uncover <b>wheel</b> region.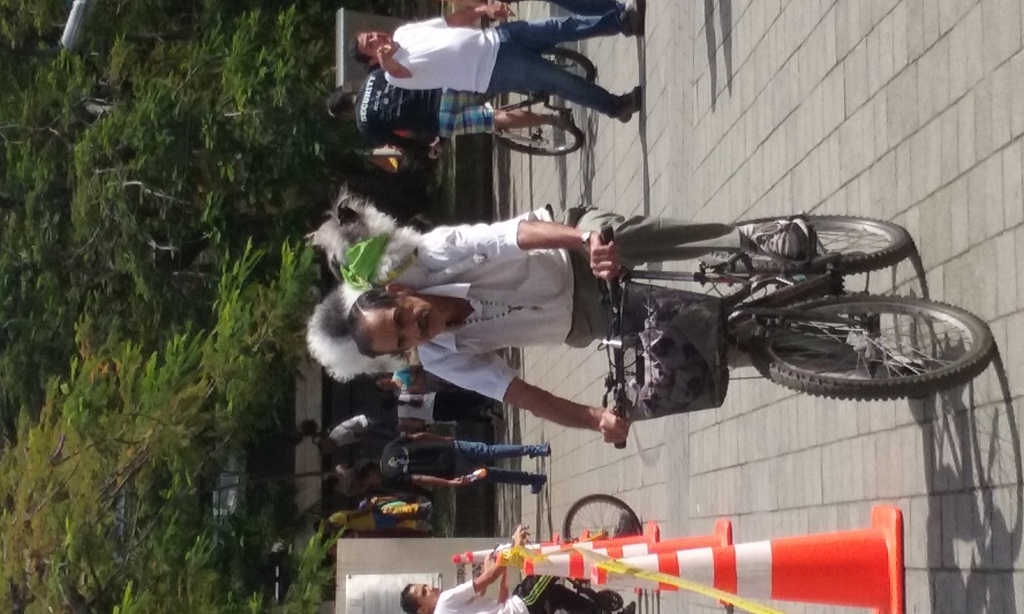
Uncovered: 765, 289, 982, 399.
